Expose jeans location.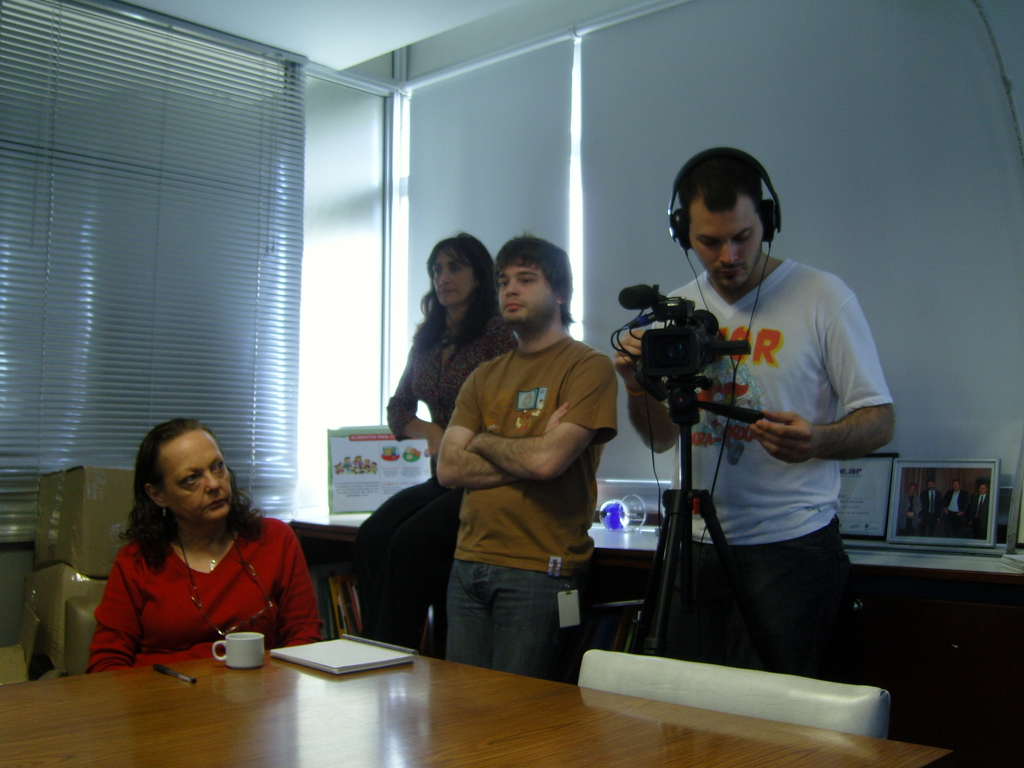
Exposed at (442,559,578,667).
